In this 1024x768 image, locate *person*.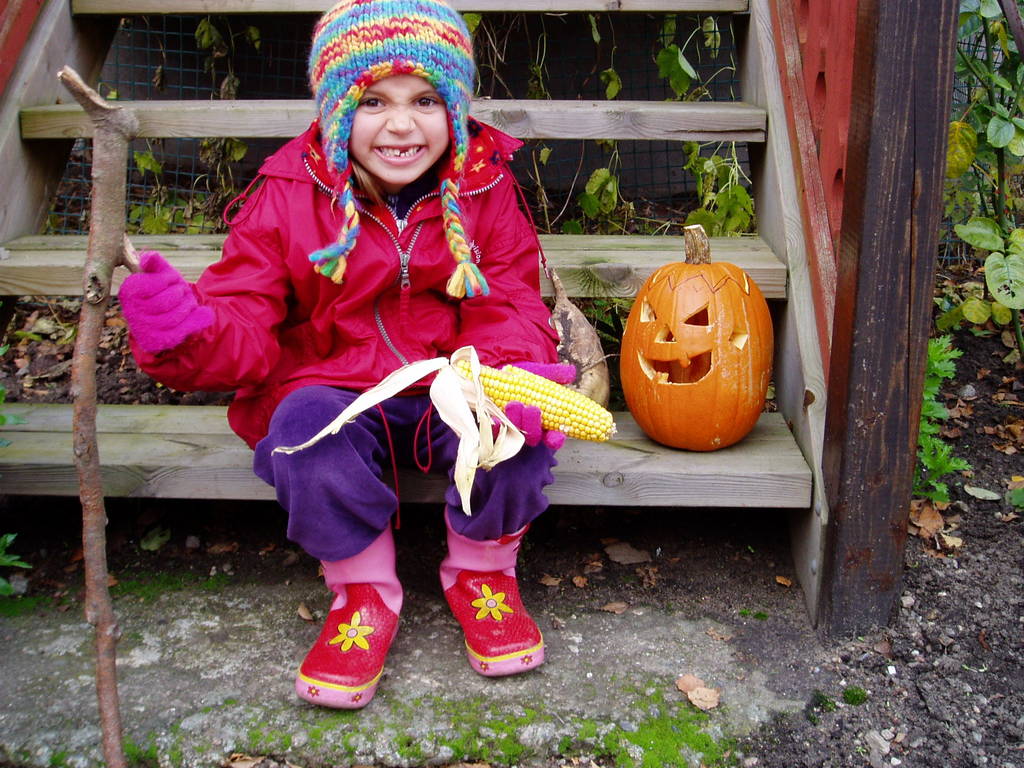
Bounding box: [left=153, top=23, right=559, bottom=678].
